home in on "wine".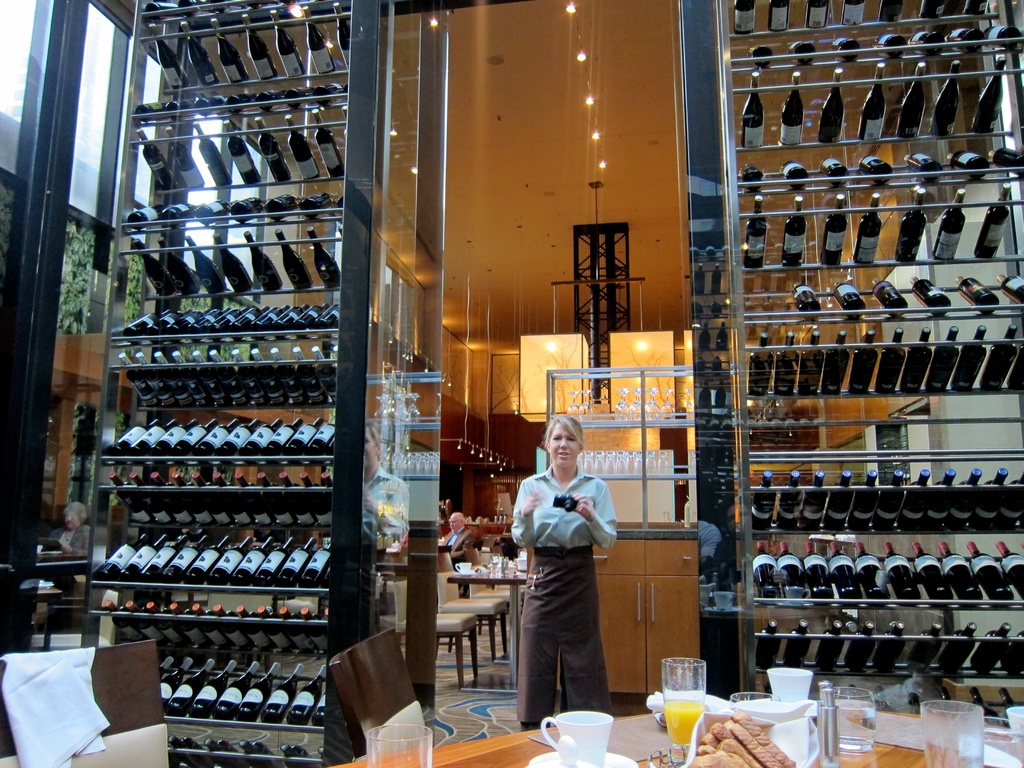
Homed in at BBox(312, 691, 329, 726).
